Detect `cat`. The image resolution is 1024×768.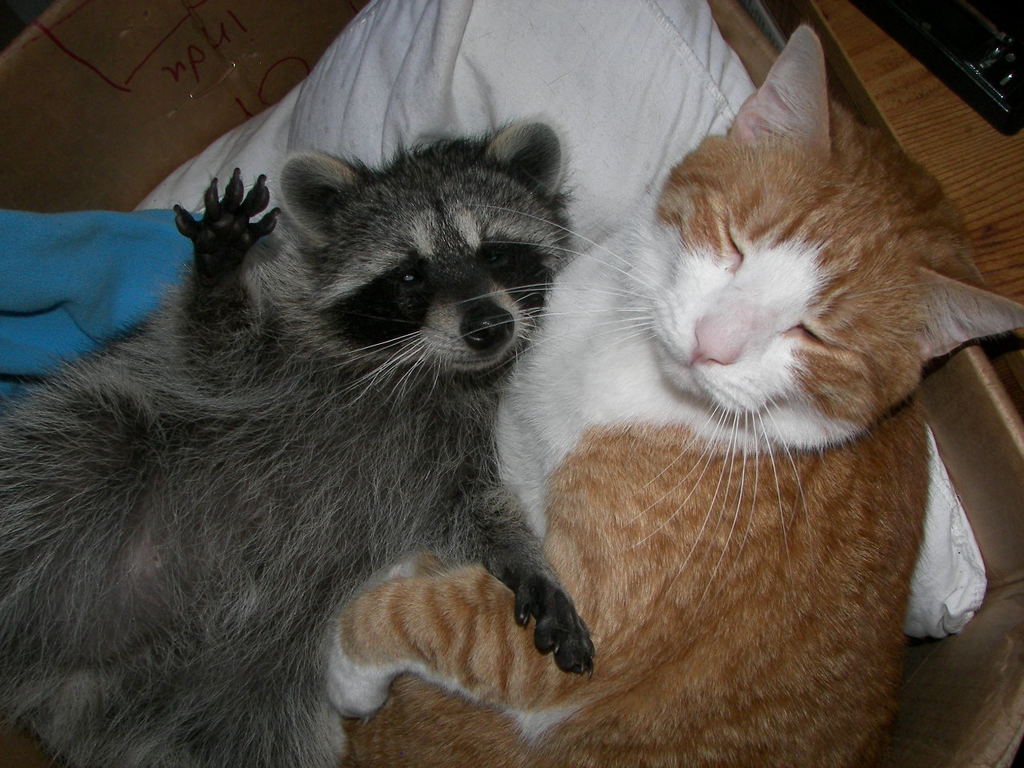
322, 23, 1023, 767.
